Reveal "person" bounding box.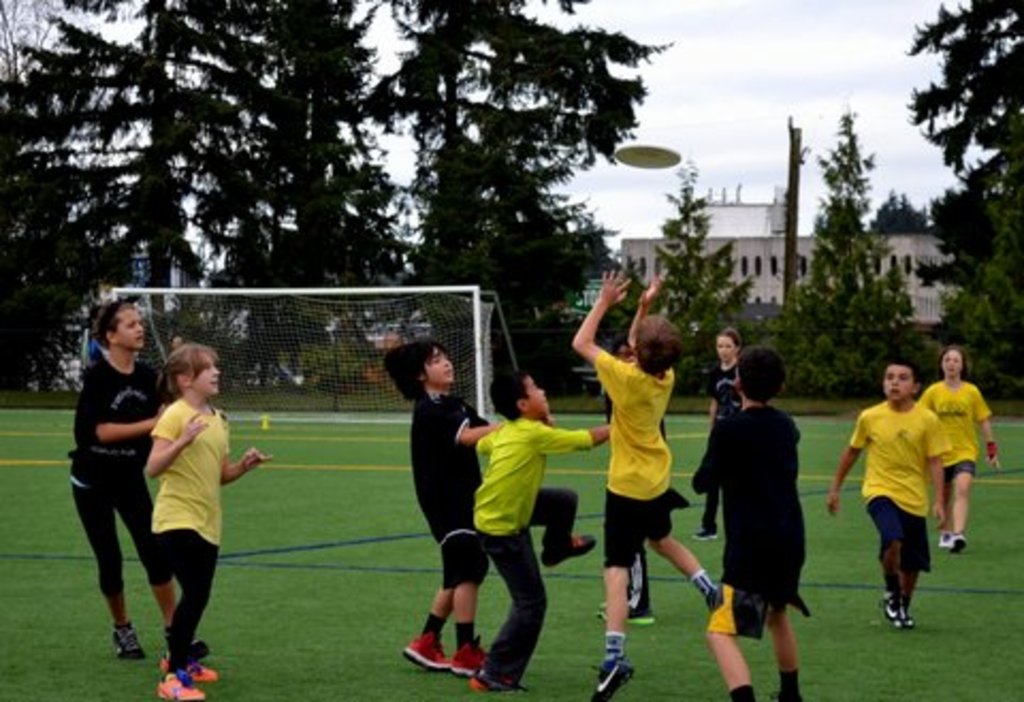
Revealed: BBox(64, 292, 179, 666).
